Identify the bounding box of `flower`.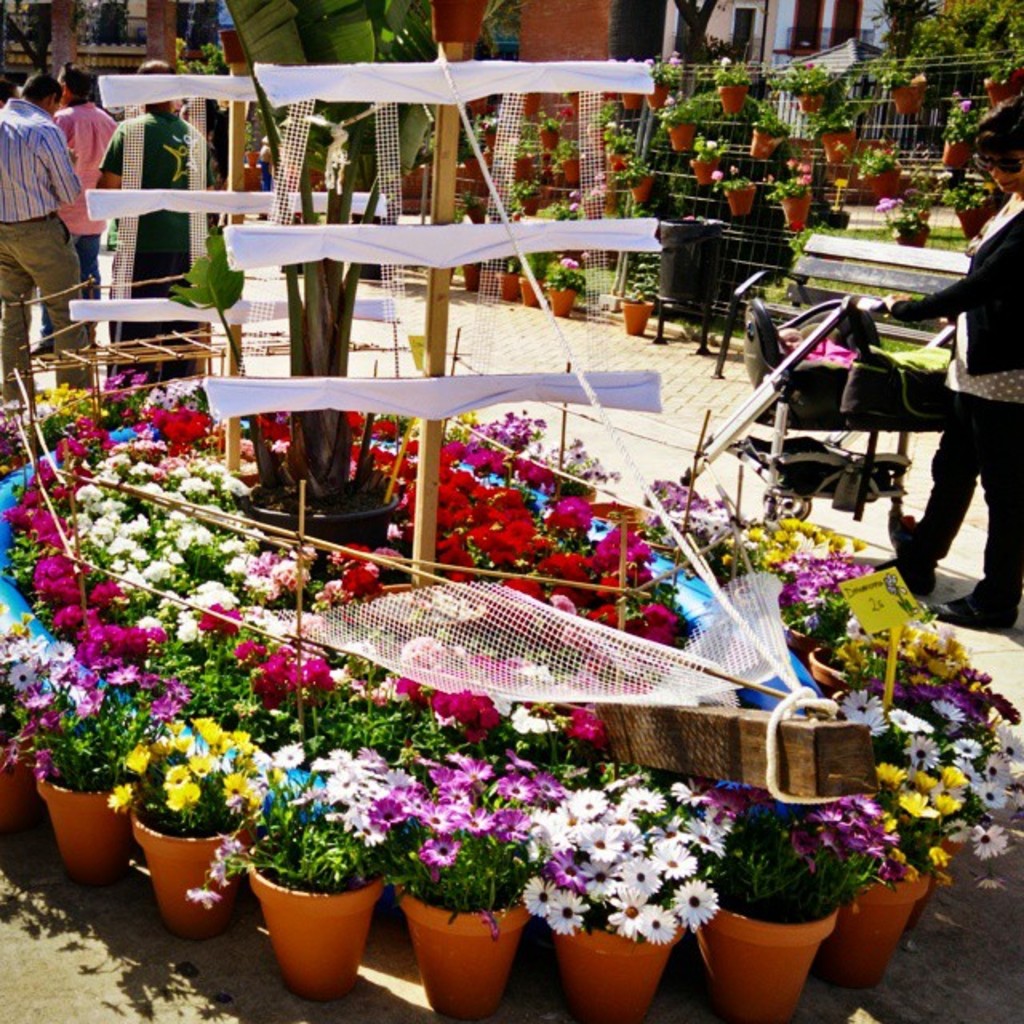
(left=720, top=53, right=733, bottom=69).
